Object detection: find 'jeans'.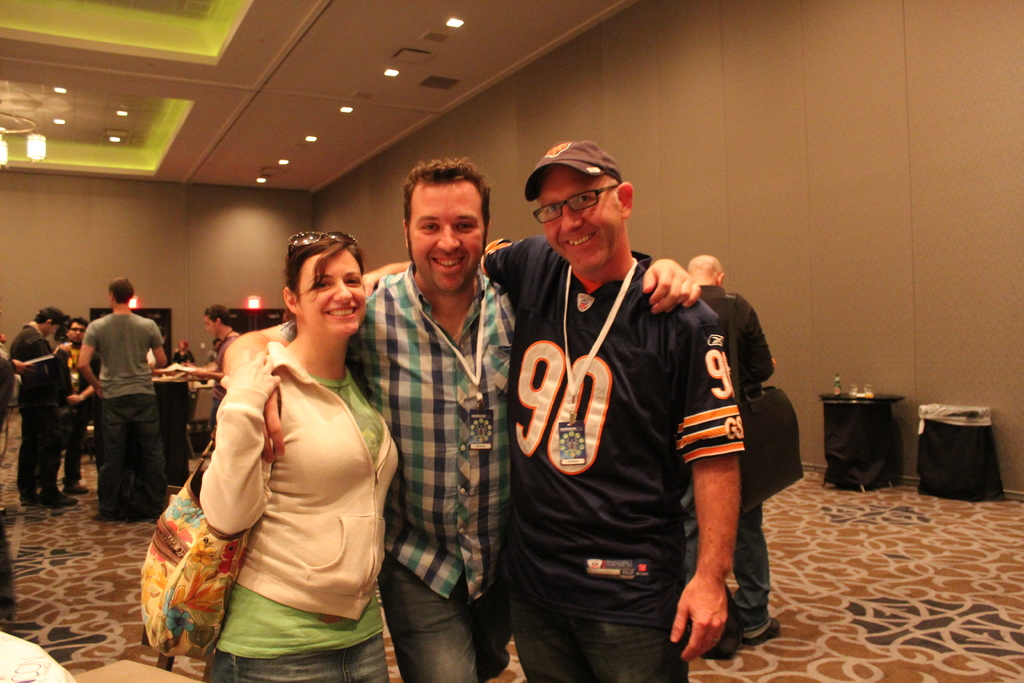
100 396 163 514.
